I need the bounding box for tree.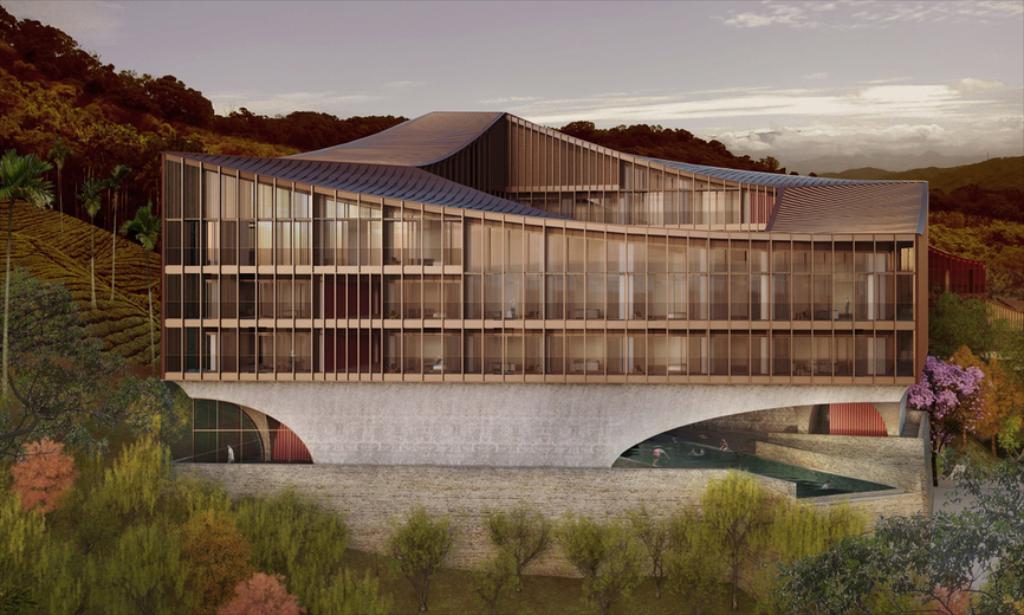
Here it is: 547:117:654:162.
